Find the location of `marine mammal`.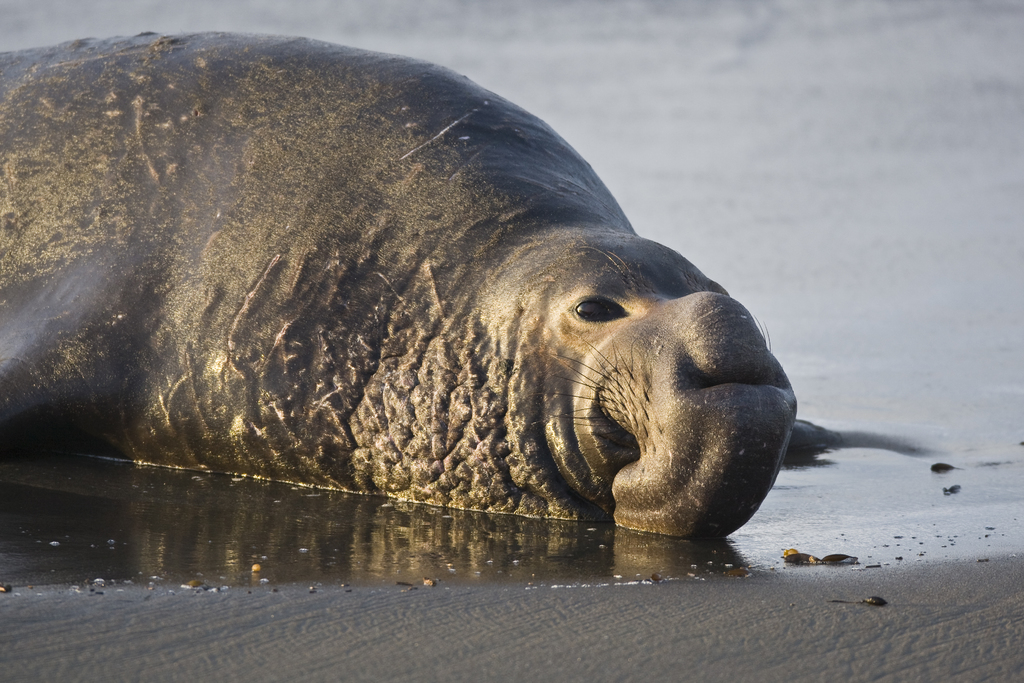
Location: select_region(0, 13, 778, 538).
